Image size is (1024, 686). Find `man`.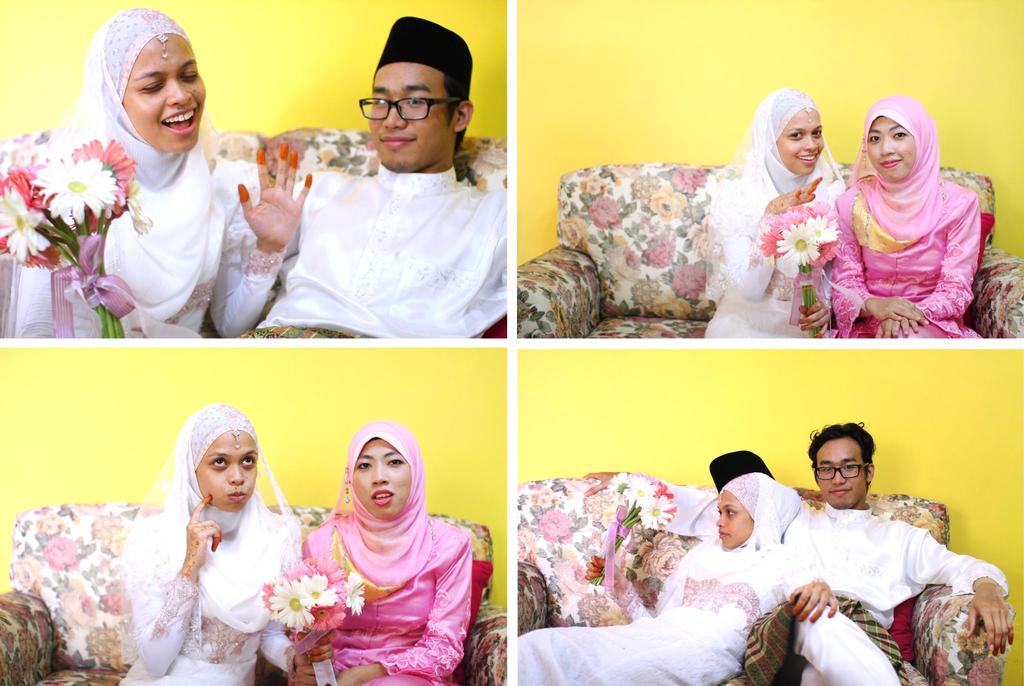
locate(245, 49, 528, 340).
